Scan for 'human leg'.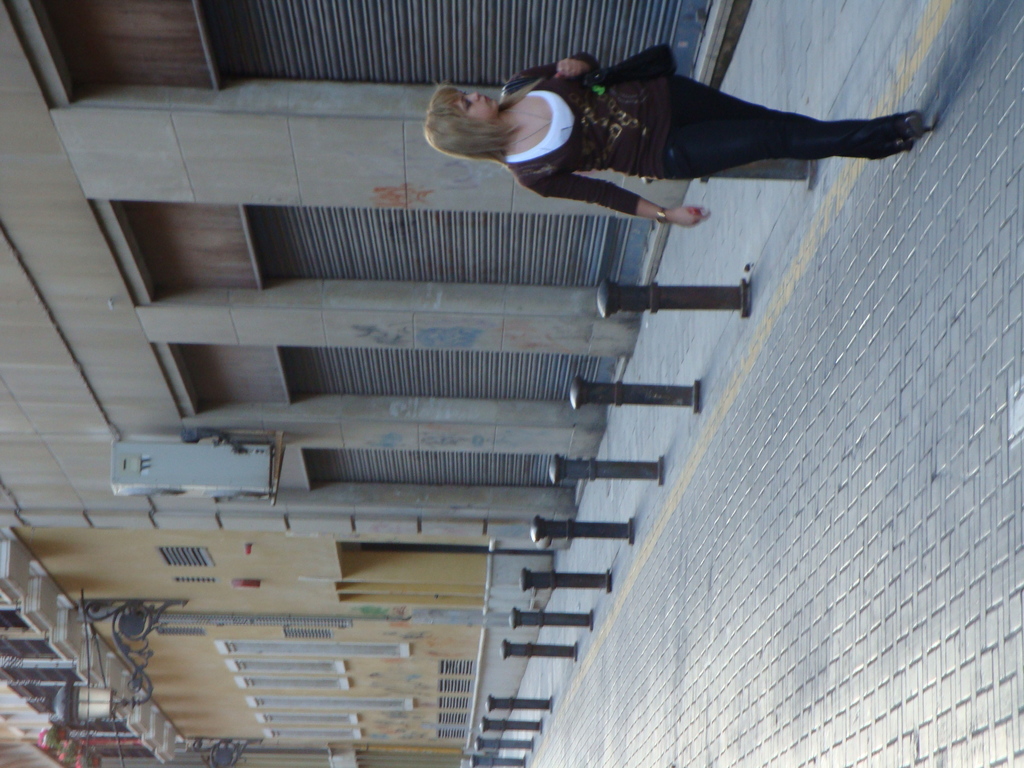
Scan result: 676/68/905/116.
